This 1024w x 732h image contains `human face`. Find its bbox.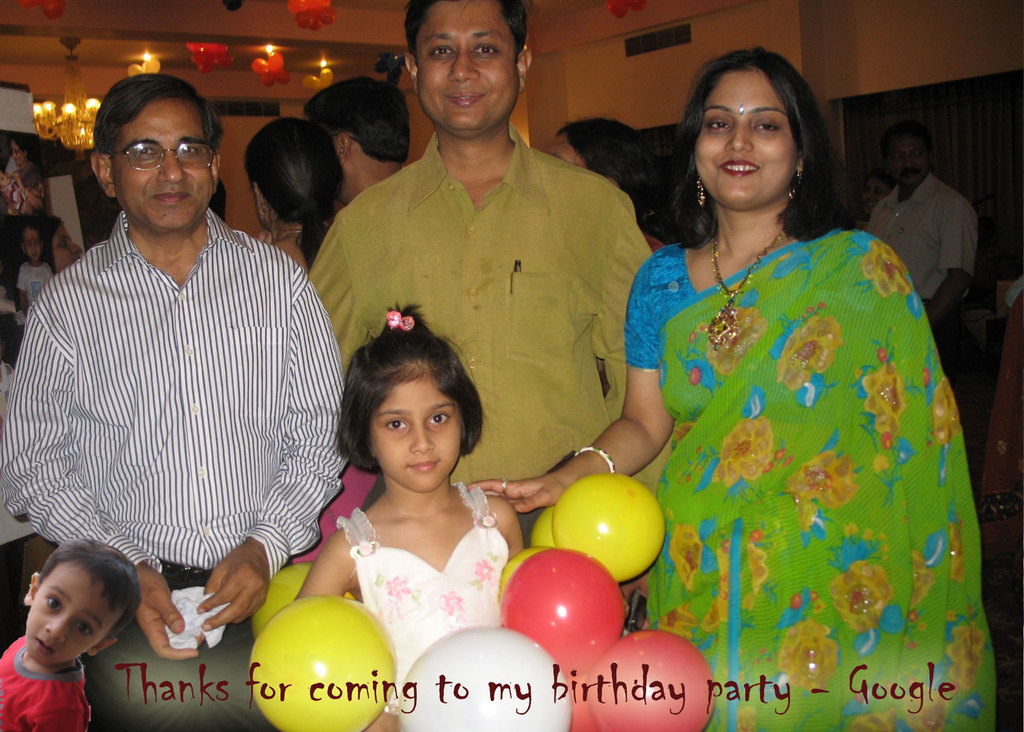
locate(858, 174, 886, 211).
